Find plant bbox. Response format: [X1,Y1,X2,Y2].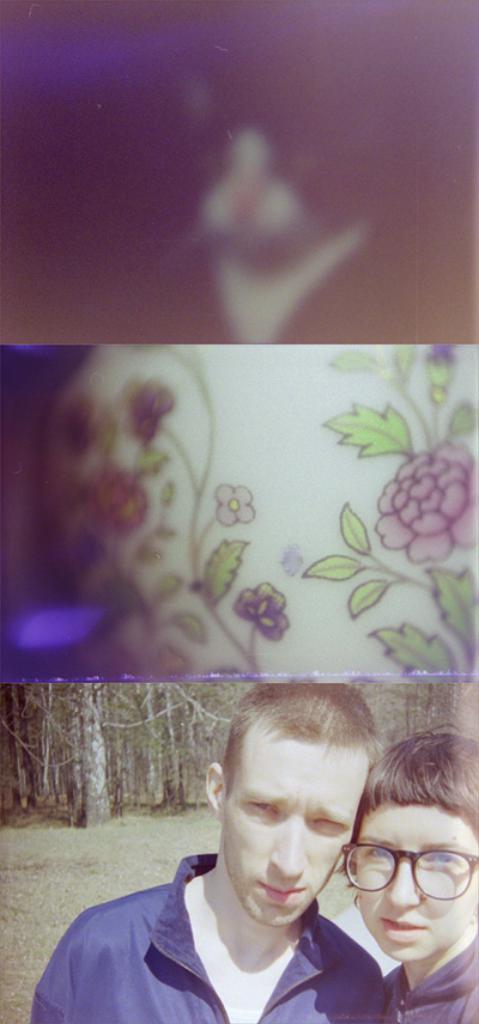
[314,861,362,920].
